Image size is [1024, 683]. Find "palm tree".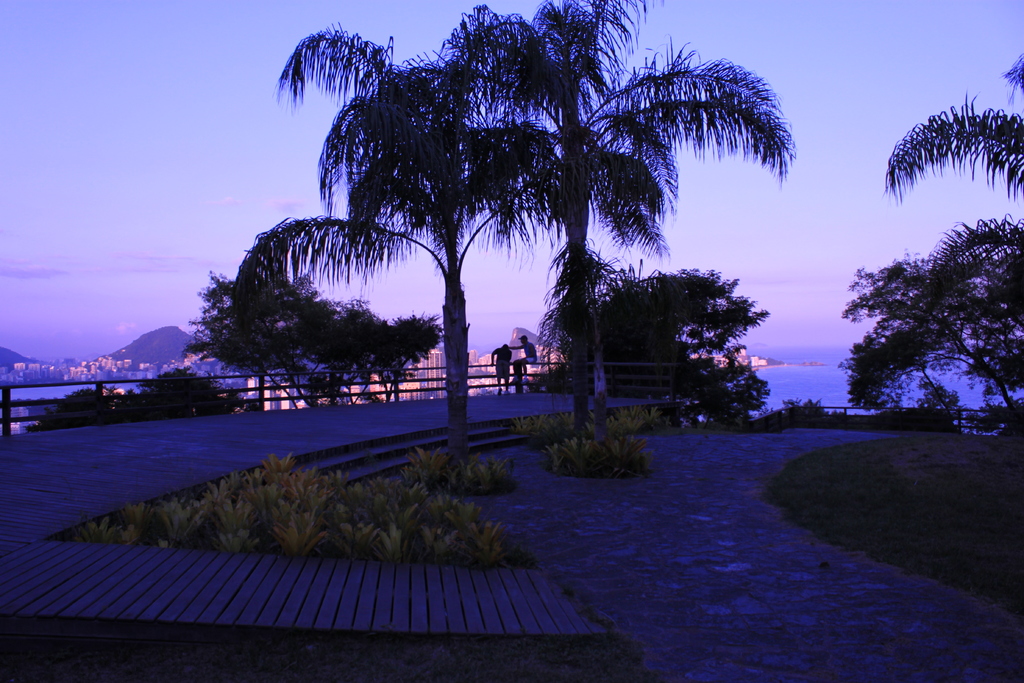
229,4,563,477.
